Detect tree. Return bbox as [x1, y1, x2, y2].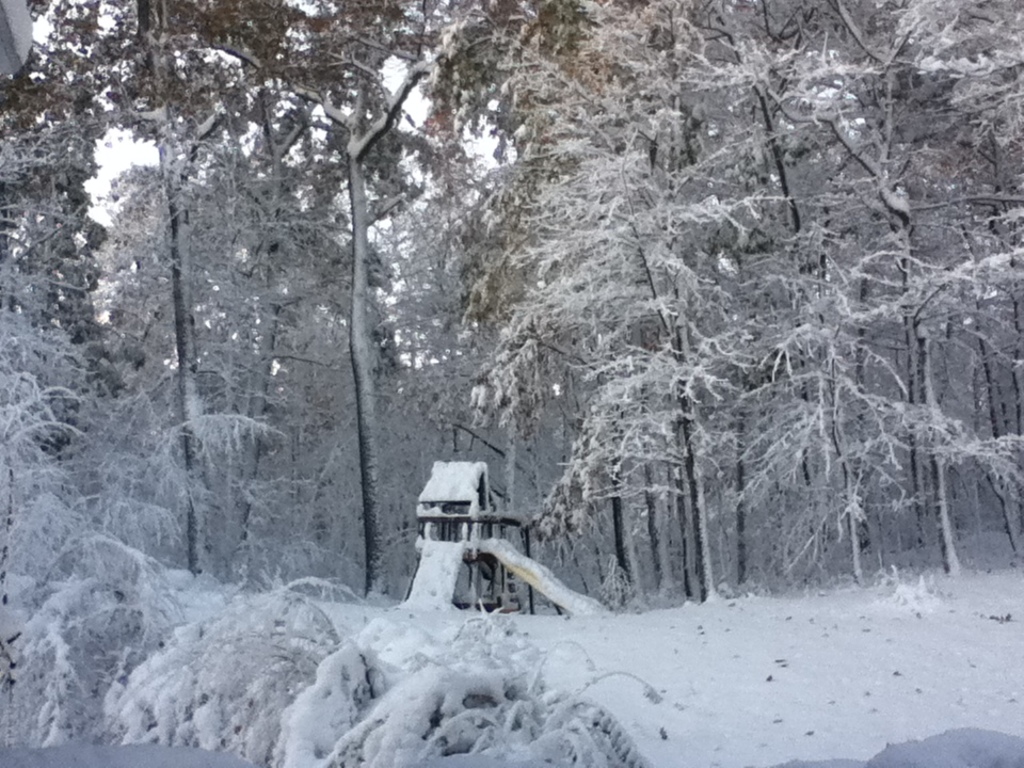
[0, 0, 151, 745].
